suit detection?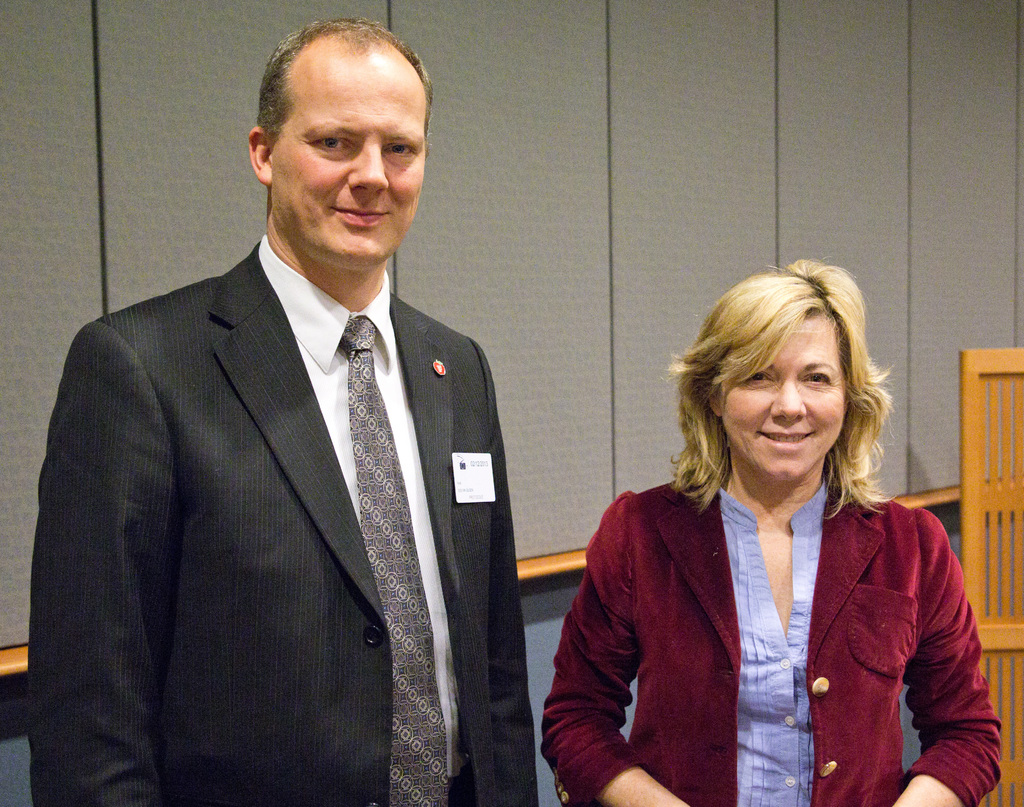
[left=543, top=463, right=1006, bottom=806]
